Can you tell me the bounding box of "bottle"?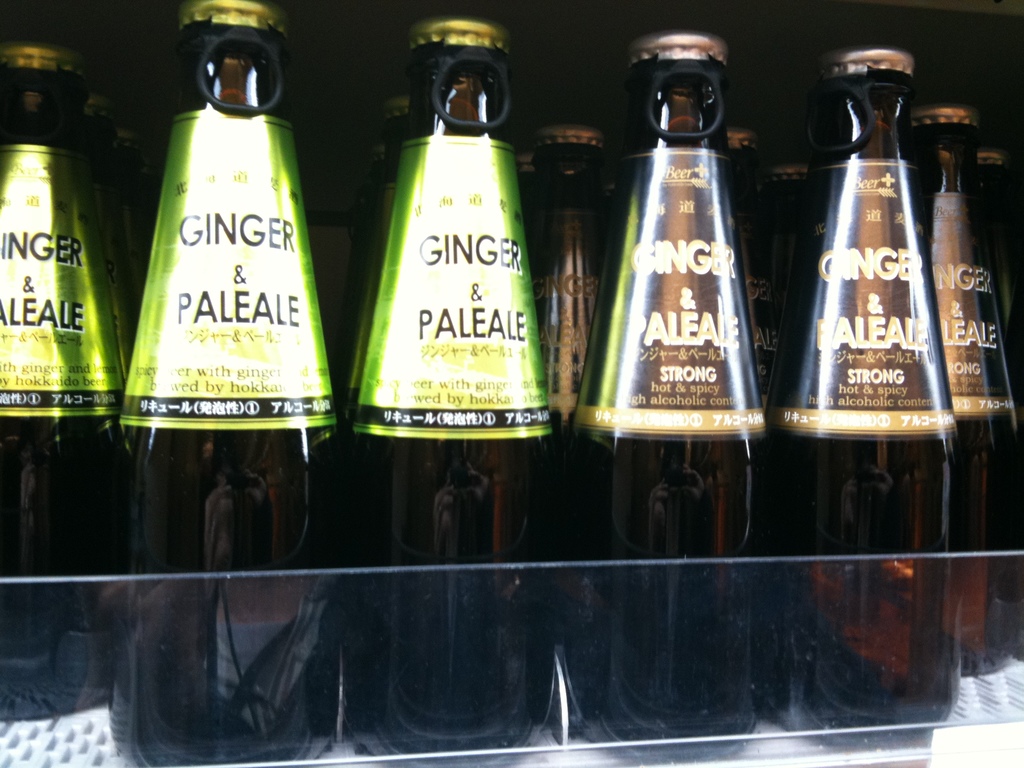
box(122, 0, 341, 765).
